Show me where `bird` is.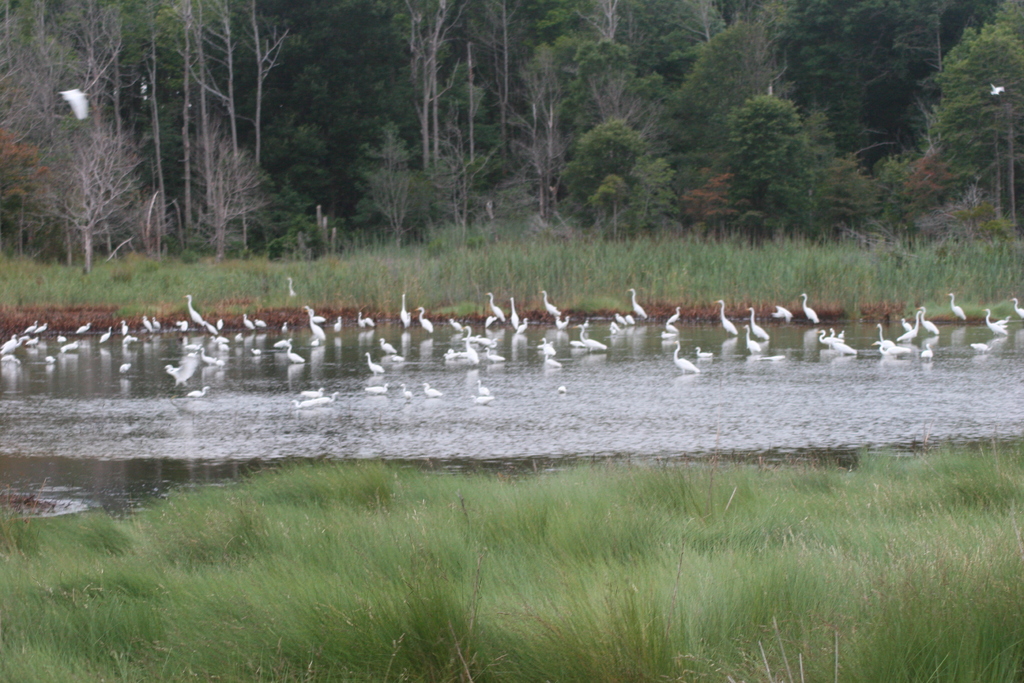
`bird` is at box(745, 304, 771, 347).
